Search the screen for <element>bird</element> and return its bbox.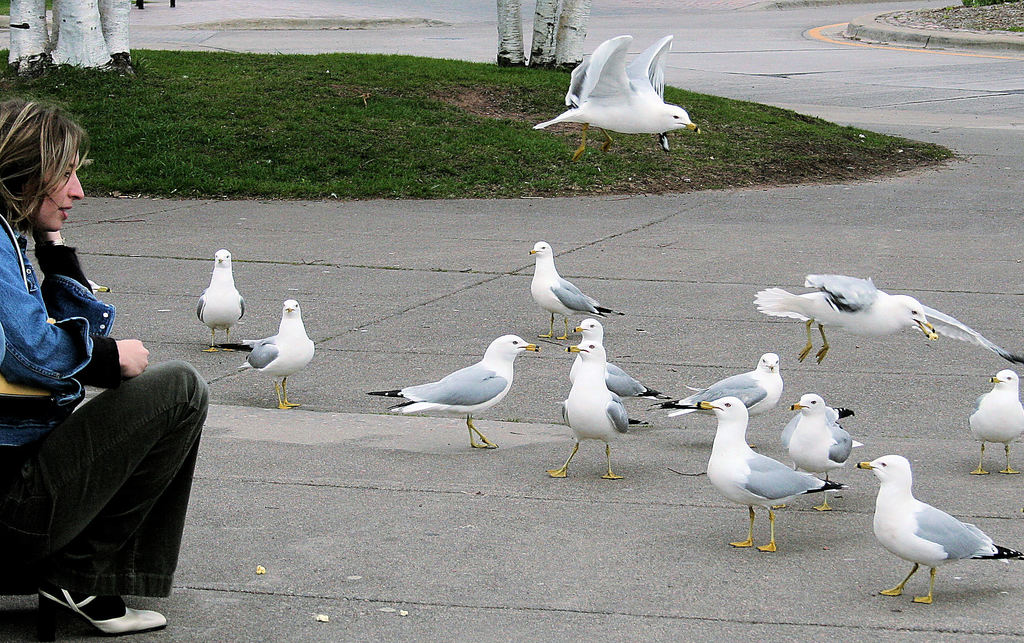
Found: 698 395 847 551.
